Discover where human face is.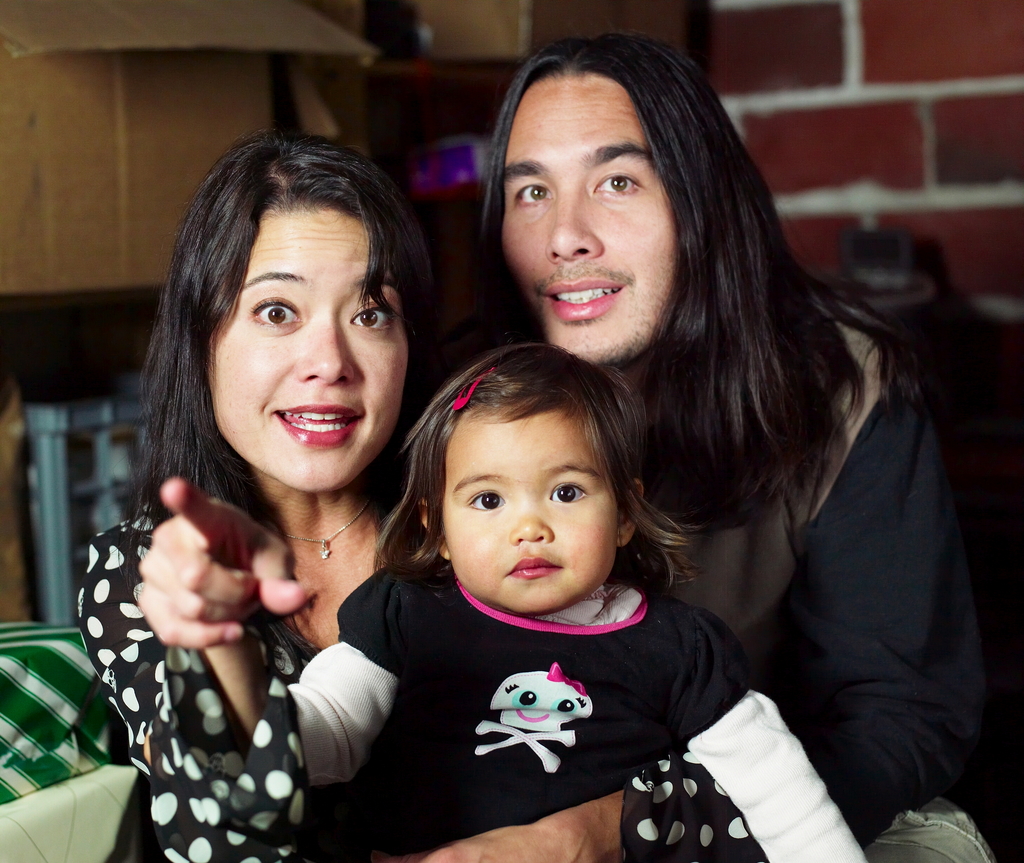
Discovered at bbox=[446, 410, 616, 612].
